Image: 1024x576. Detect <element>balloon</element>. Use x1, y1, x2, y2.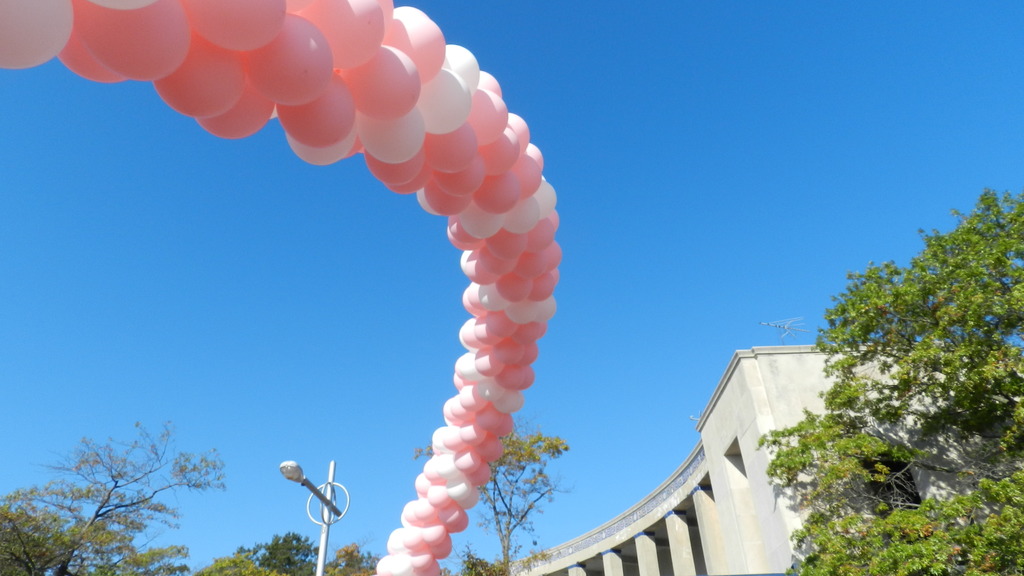
416, 183, 447, 216.
